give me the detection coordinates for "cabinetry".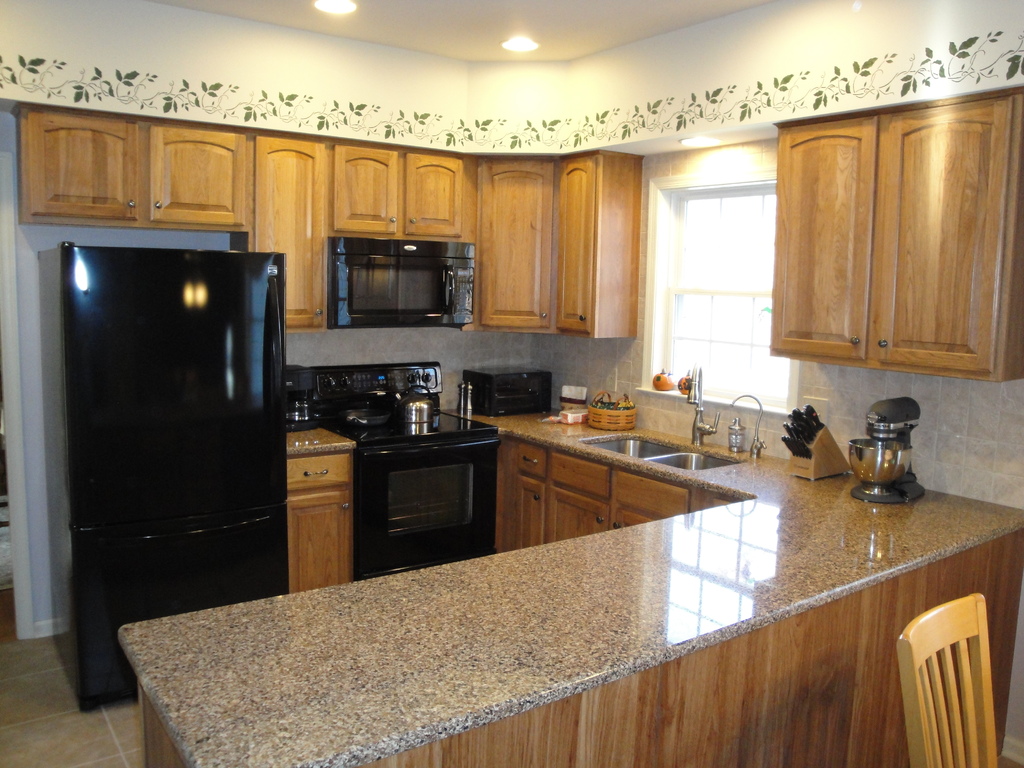
[x1=280, y1=415, x2=354, y2=590].
